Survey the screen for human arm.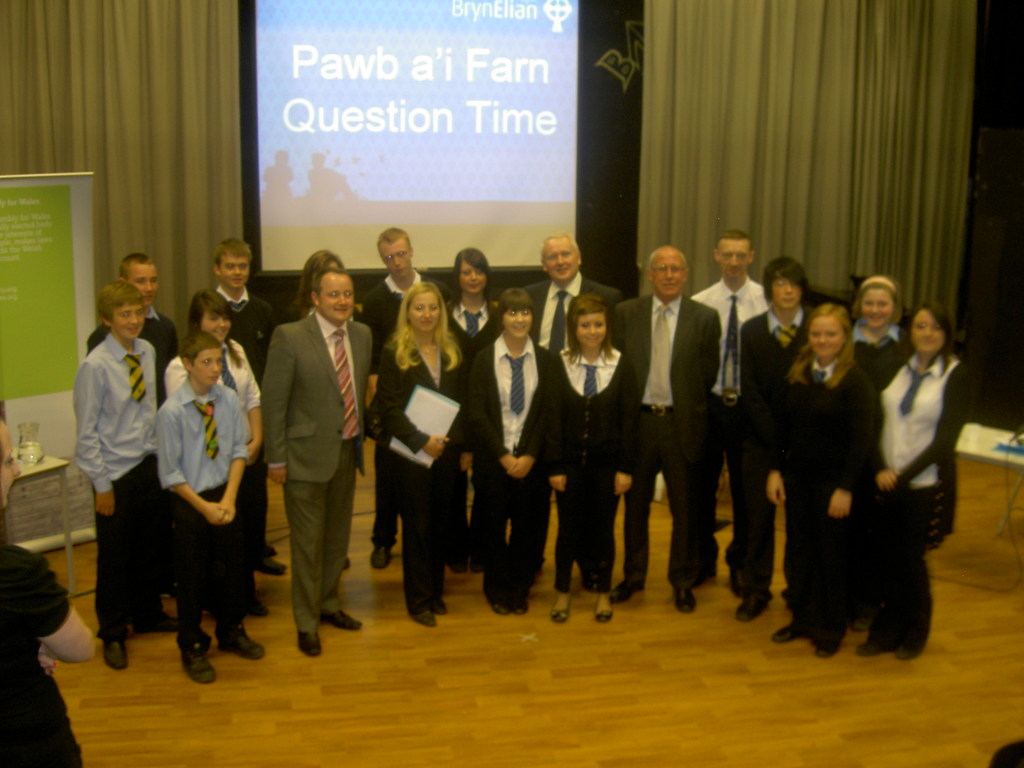
Survey found: 827/381/872/519.
